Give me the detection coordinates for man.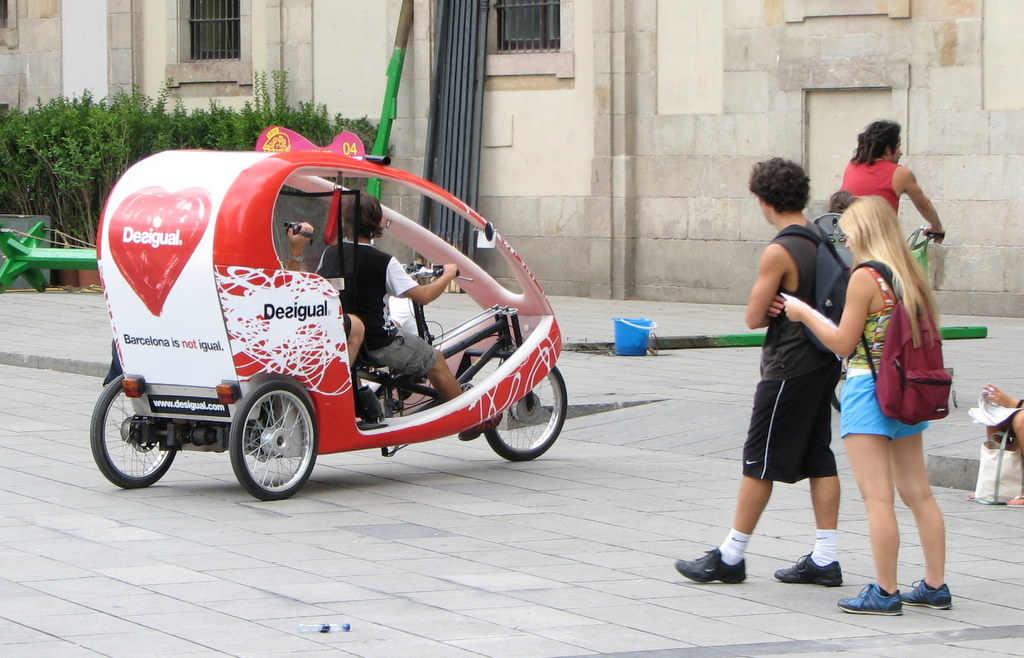
region(306, 193, 478, 403).
